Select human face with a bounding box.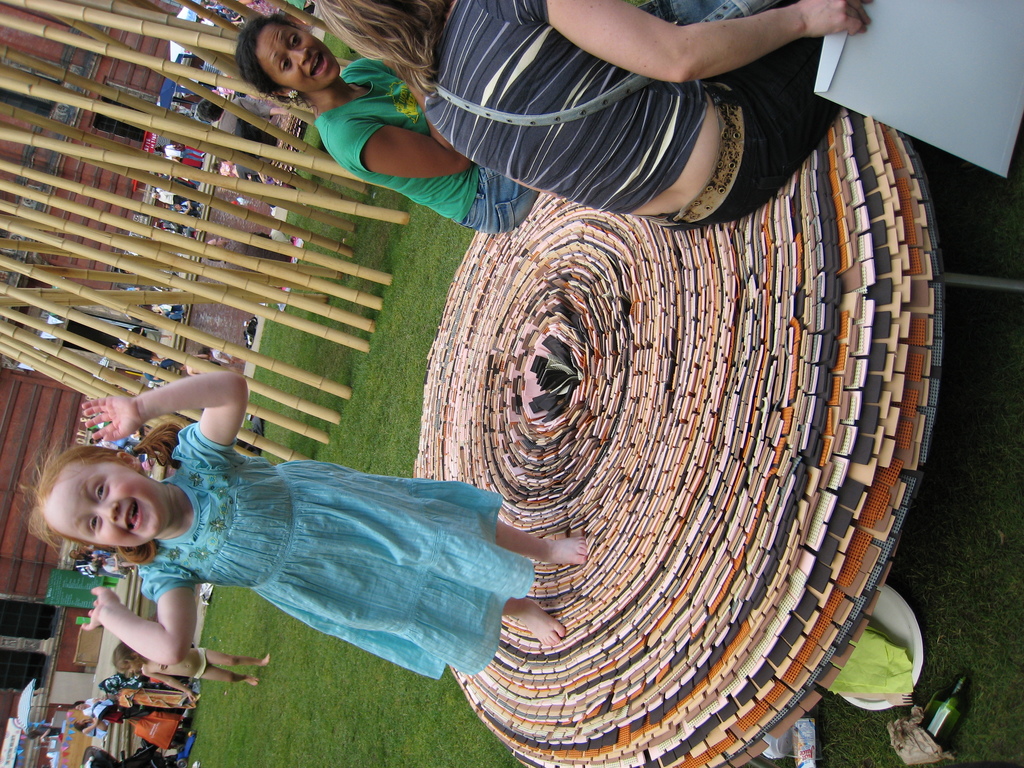
Rect(50, 462, 161, 548).
